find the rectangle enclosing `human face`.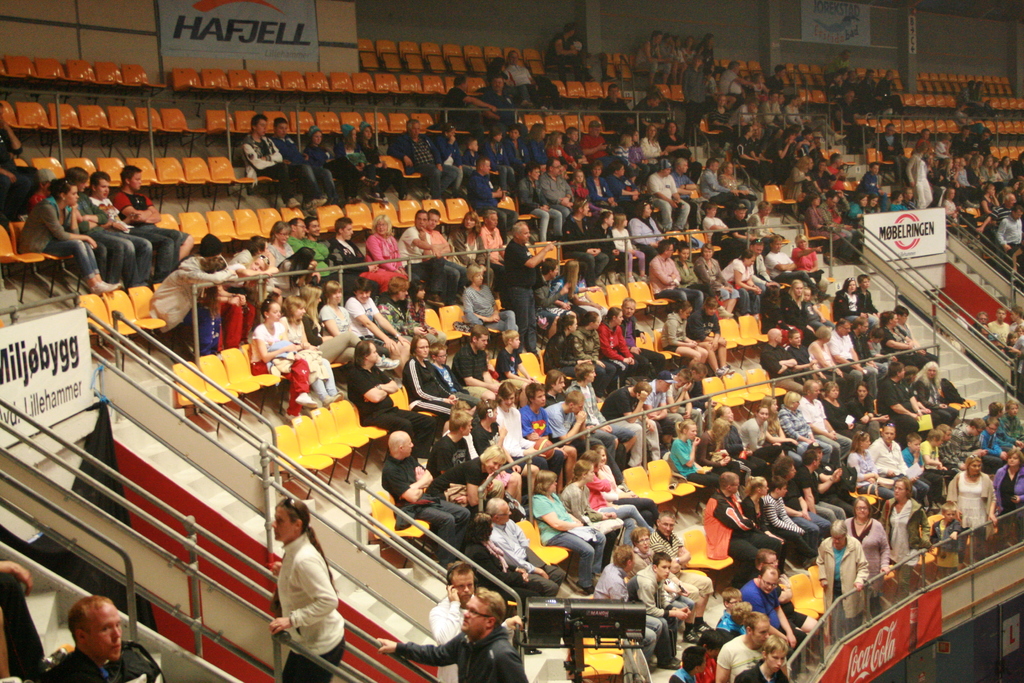
l=264, t=241, r=269, b=250.
